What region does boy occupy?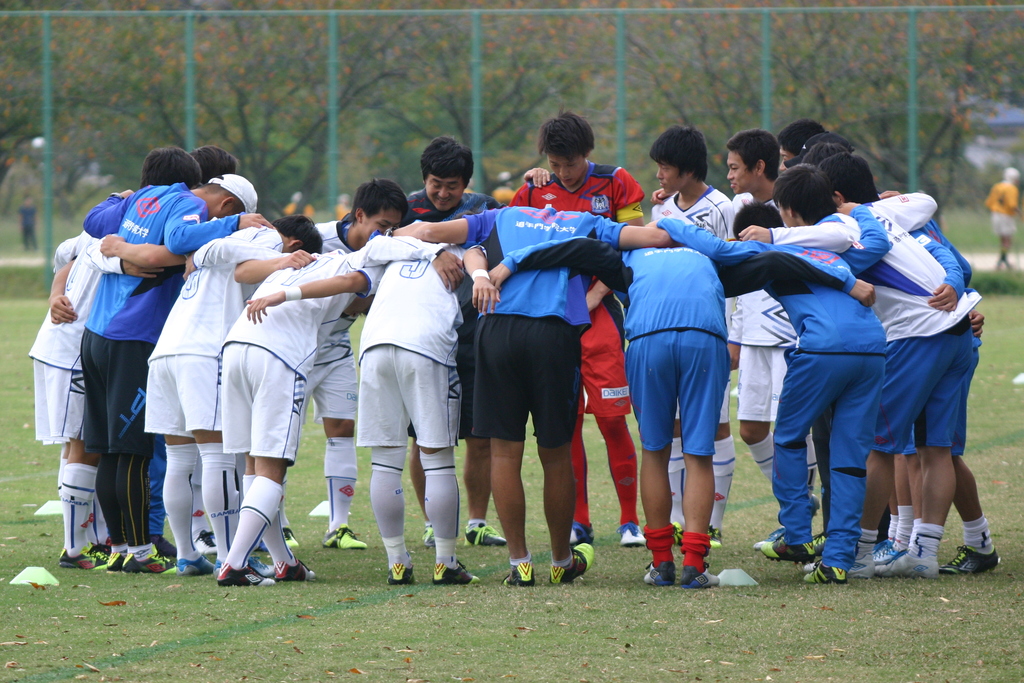
locate(188, 145, 240, 179).
